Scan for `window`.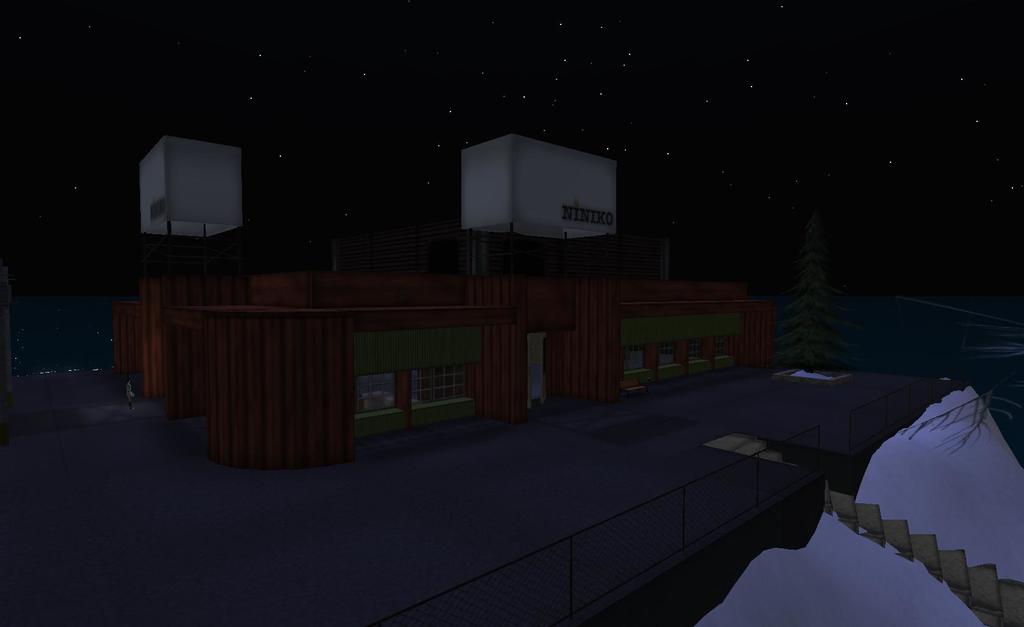
Scan result: 347:375:403:412.
